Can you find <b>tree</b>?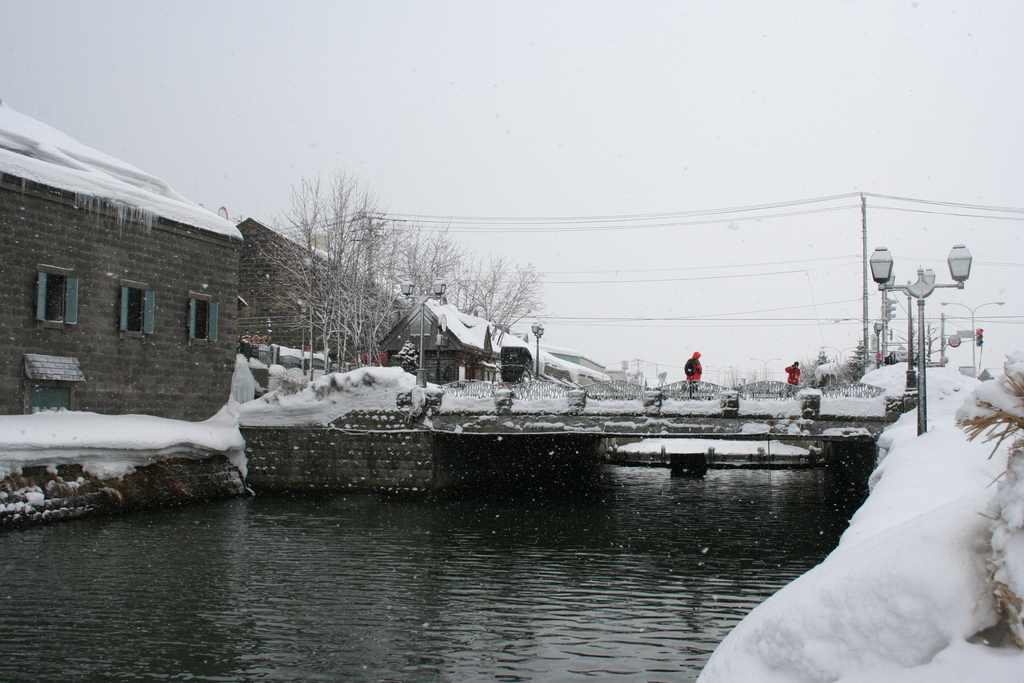
Yes, bounding box: pyautogui.locateOnScreen(845, 338, 870, 383).
